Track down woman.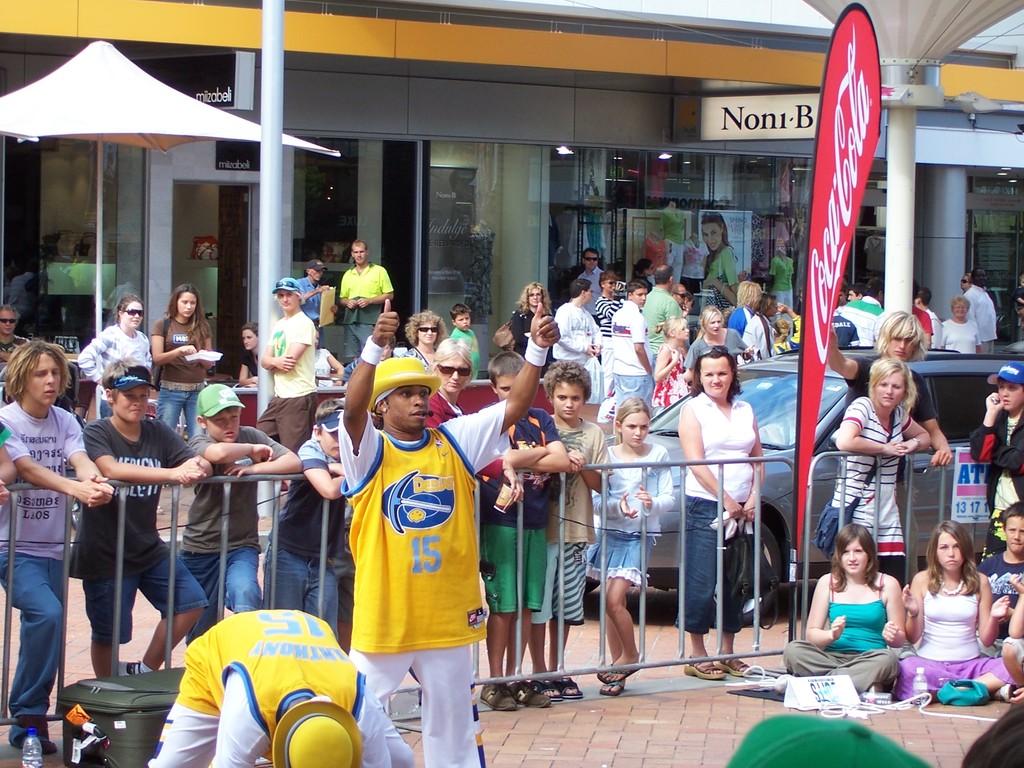
Tracked to x1=504, y1=281, x2=557, y2=372.
